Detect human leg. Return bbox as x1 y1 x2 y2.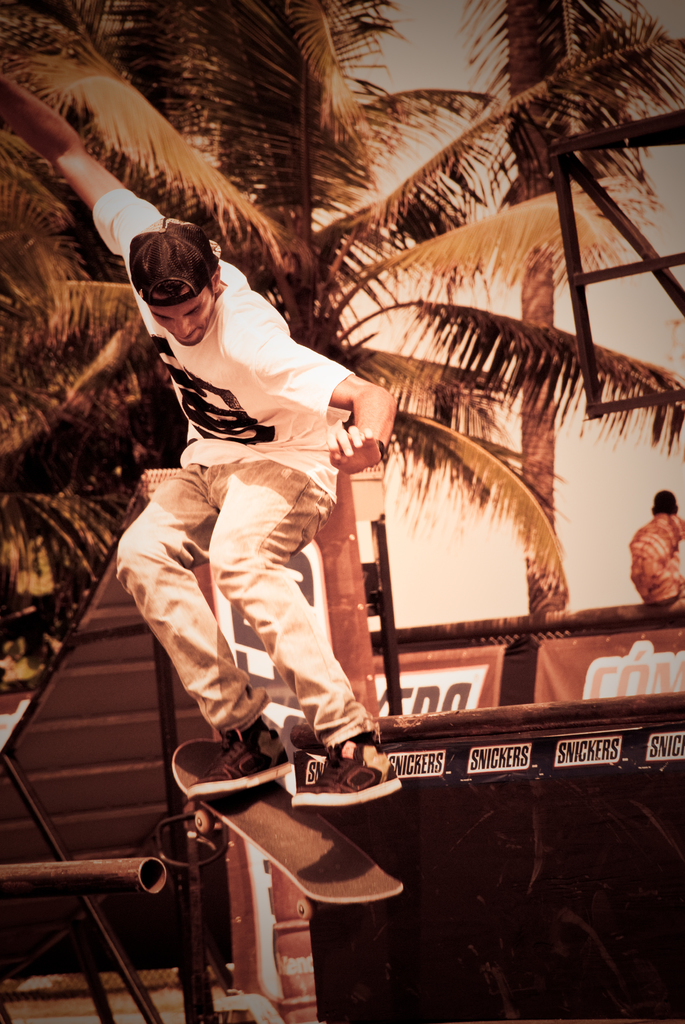
115 456 287 801.
